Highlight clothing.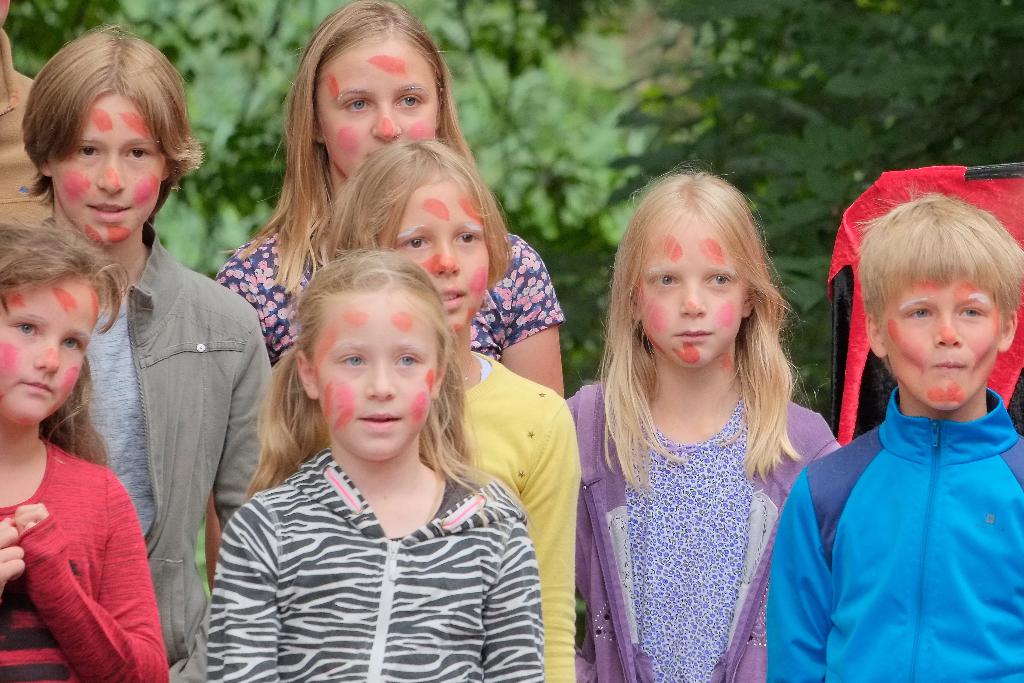
Highlighted region: locate(0, 437, 172, 682).
